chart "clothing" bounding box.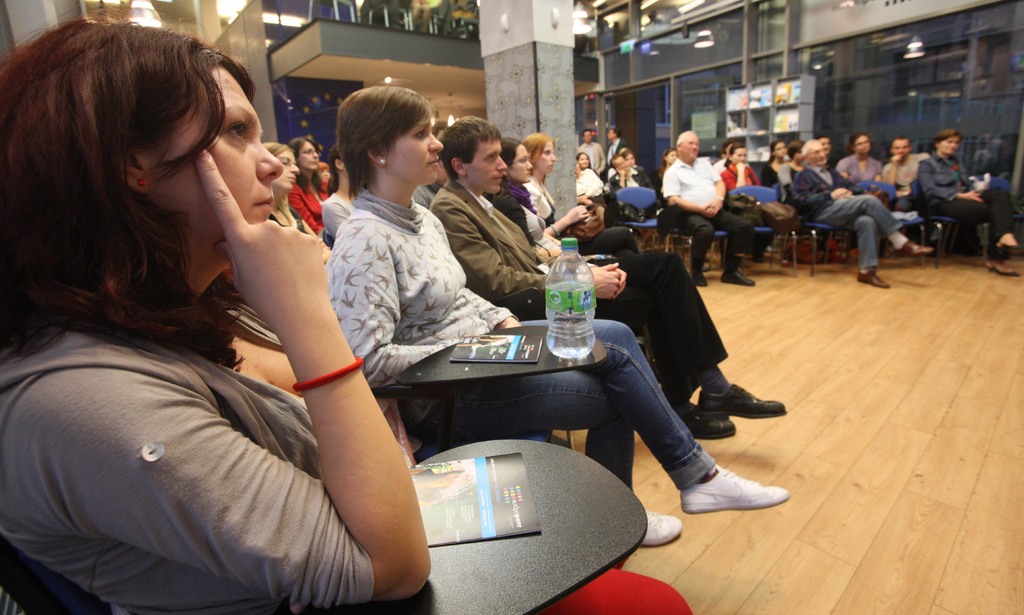
Charted: <box>503,185,641,261</box>.
